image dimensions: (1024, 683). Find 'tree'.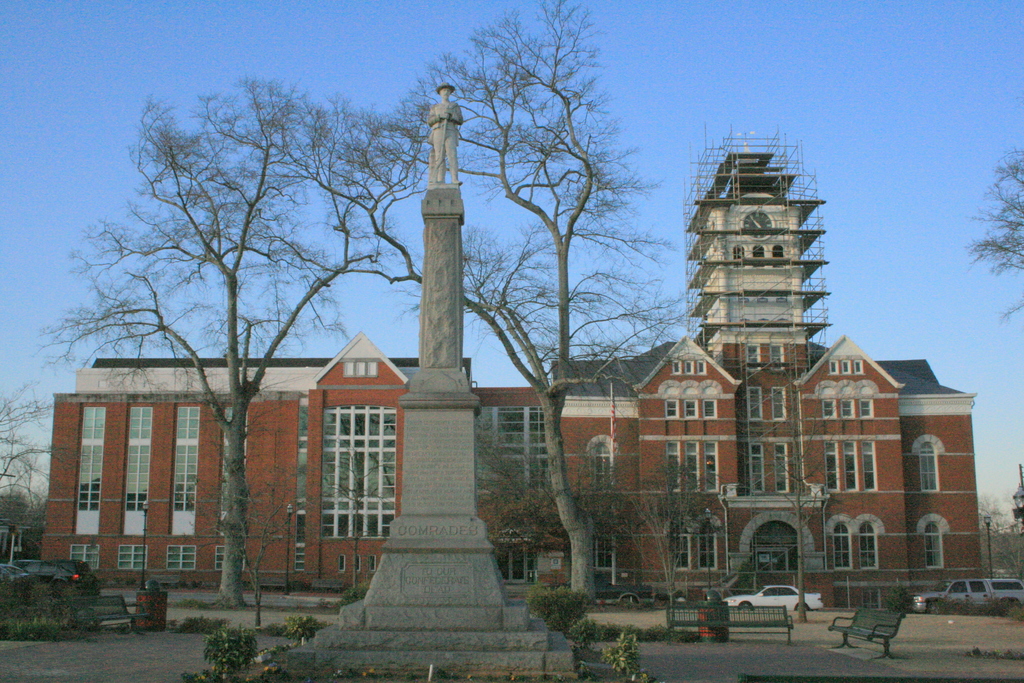
(x1=387, y1=0, x2=707, y2=609).
